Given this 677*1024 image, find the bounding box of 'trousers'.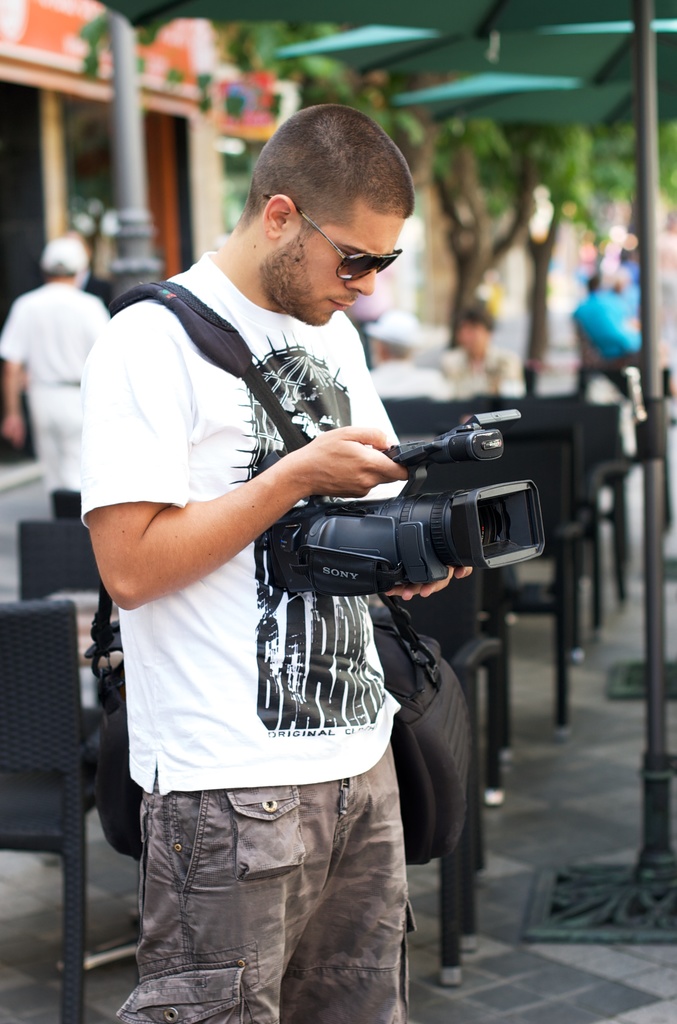
select_region(95, 765, 430, 1018).
